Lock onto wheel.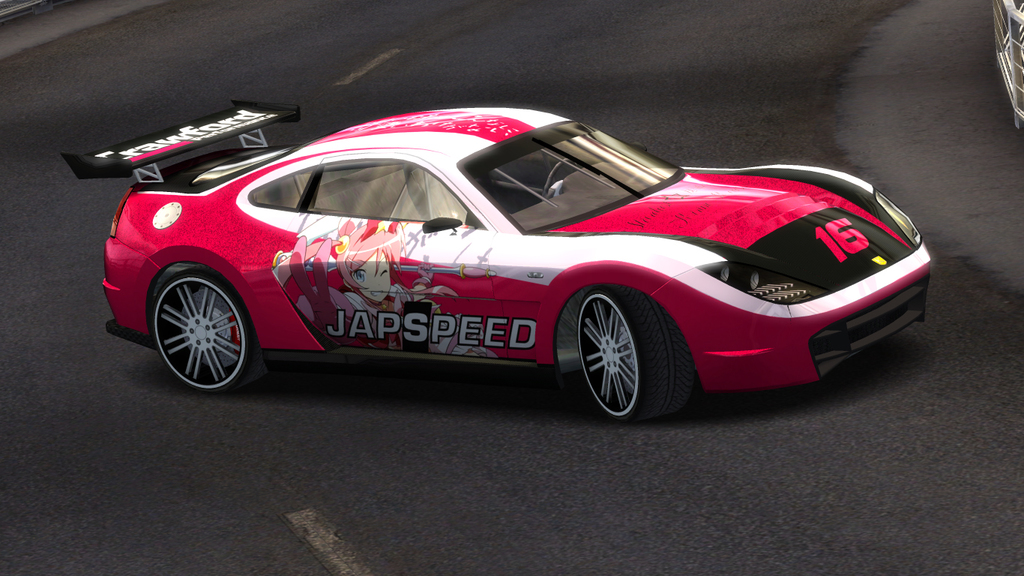
Locked: left=142, top=256, right=246, bottom=382.
